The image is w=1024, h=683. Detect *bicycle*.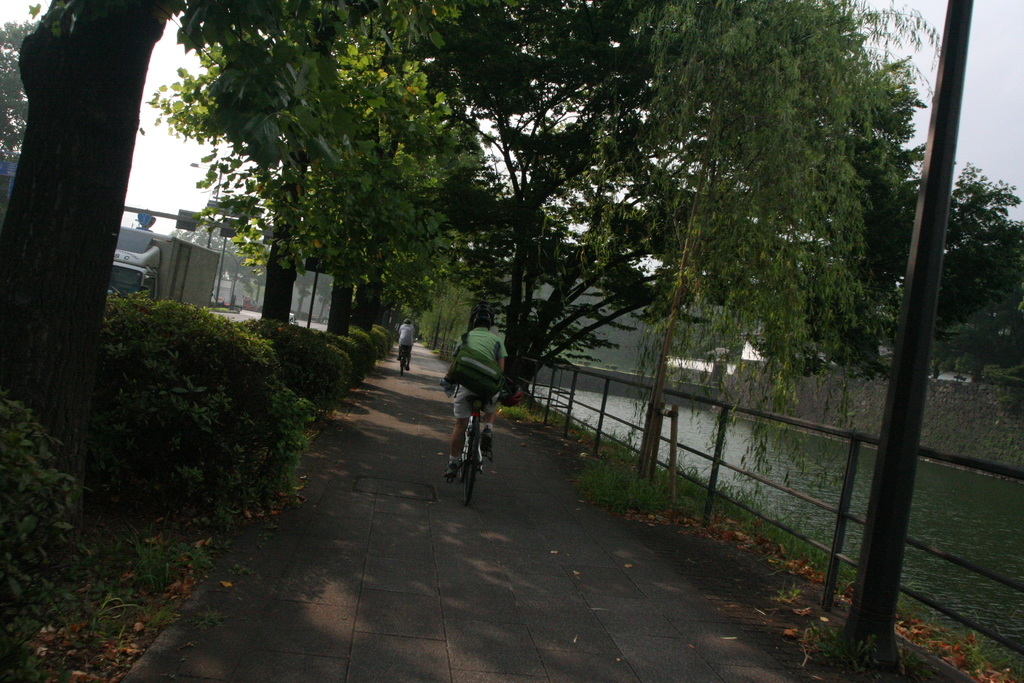
Detection: pyautogui.locateOnScreen(440, 388, 502, 503).
